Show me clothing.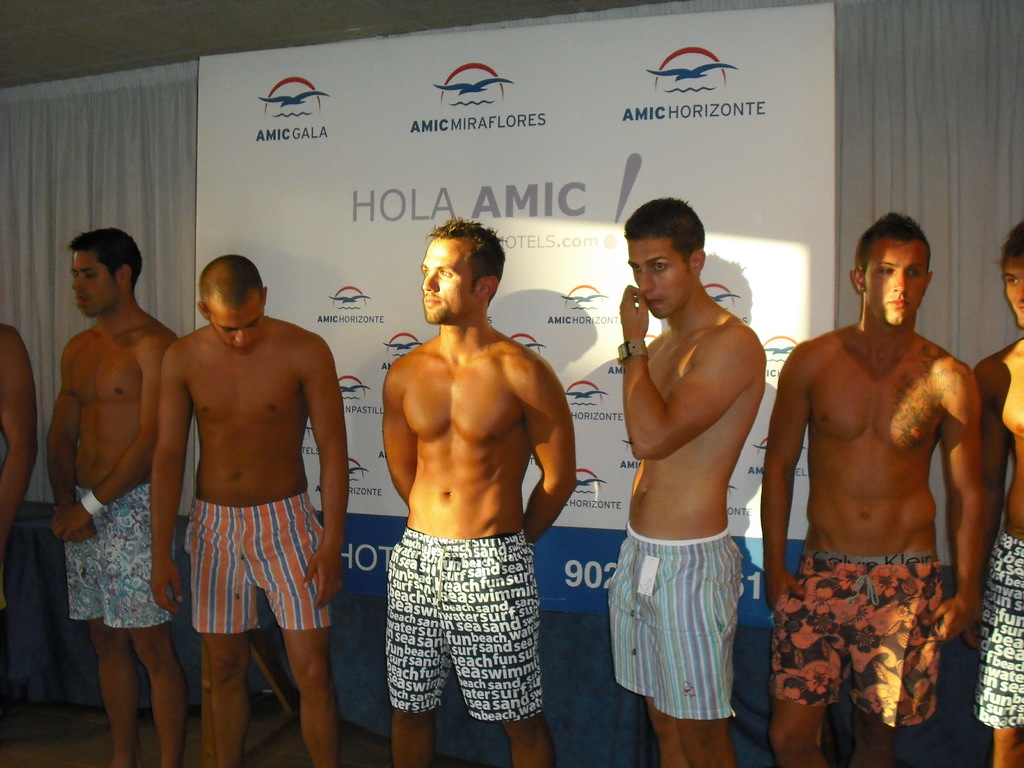
clothing is here: <box>769,552,943,728</box>.
